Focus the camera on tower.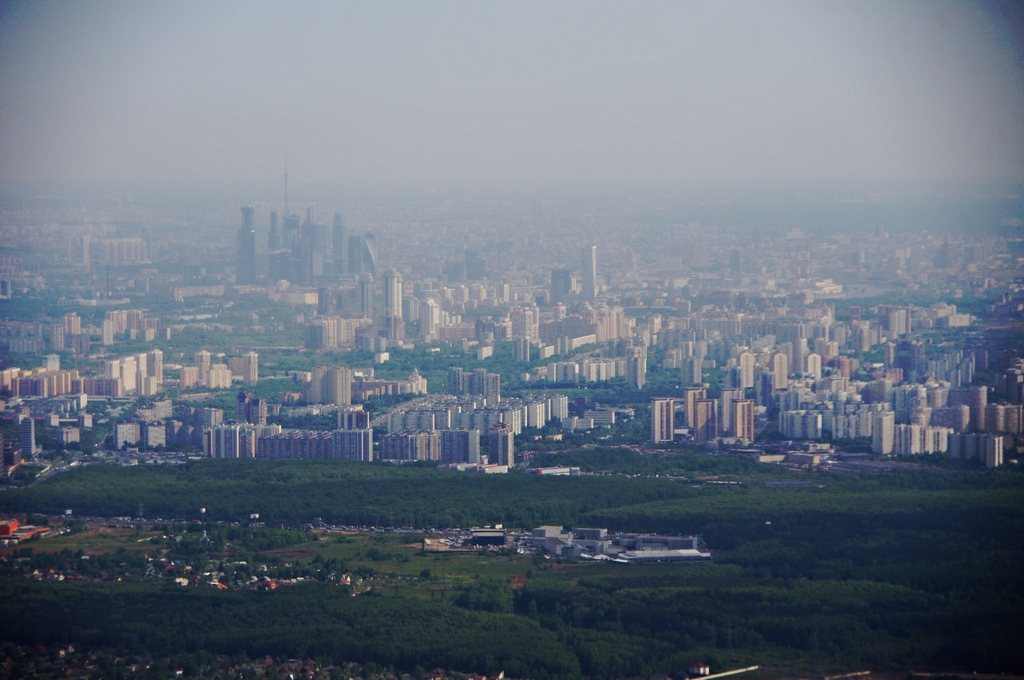
Focus region: l=555, t=266, r=585, b=305.
